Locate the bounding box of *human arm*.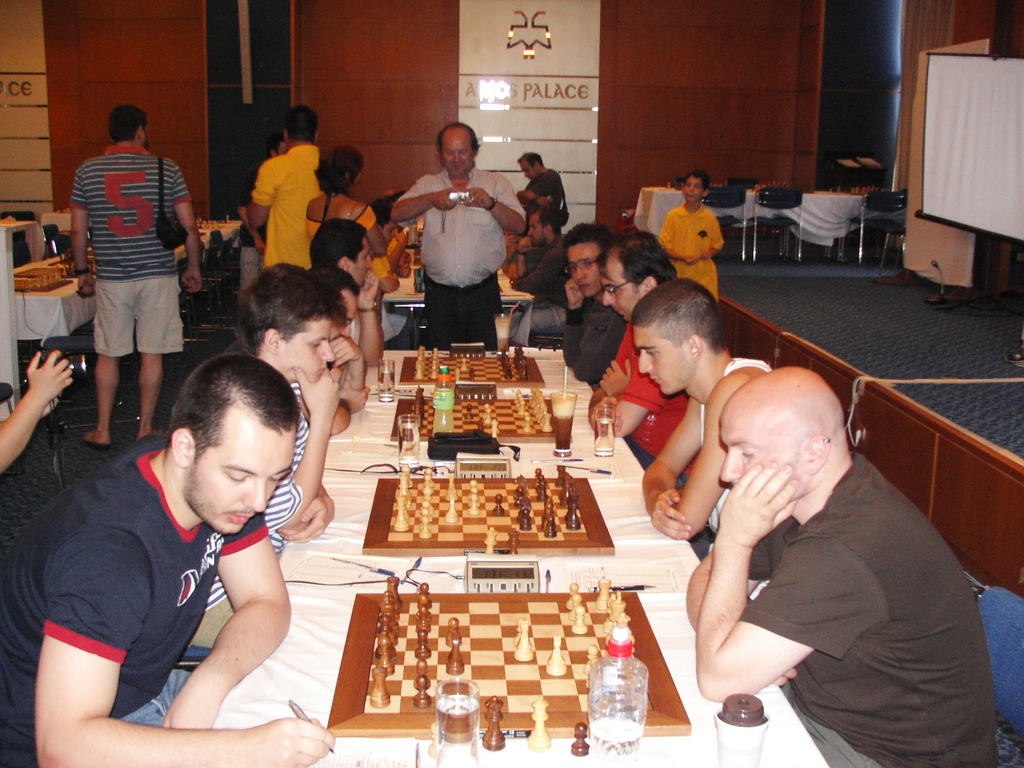
Bounding box: left=240, top=176, right=269, bottom=230.
